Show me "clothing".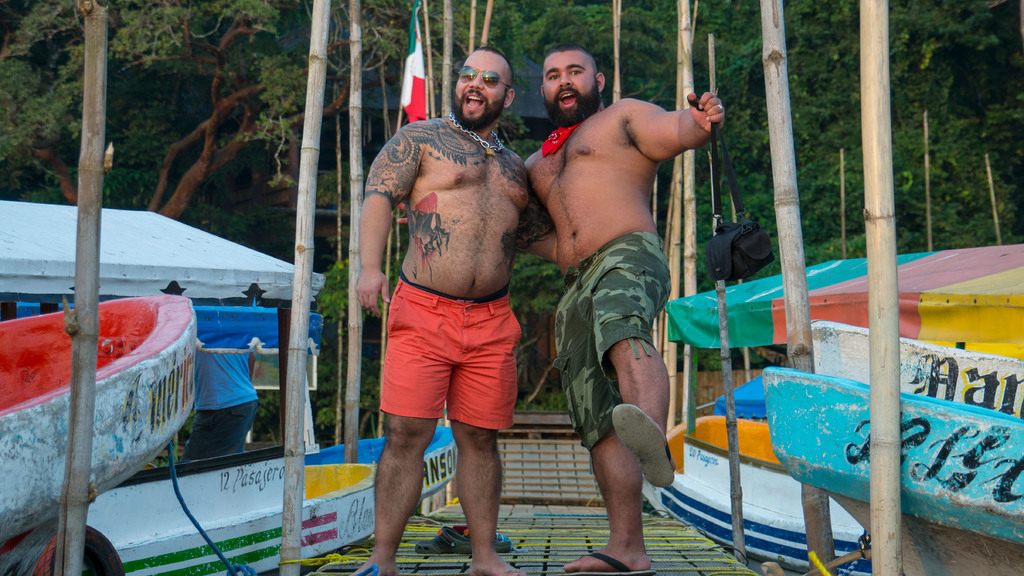
"clothing" is here: 551,229,673,478.
